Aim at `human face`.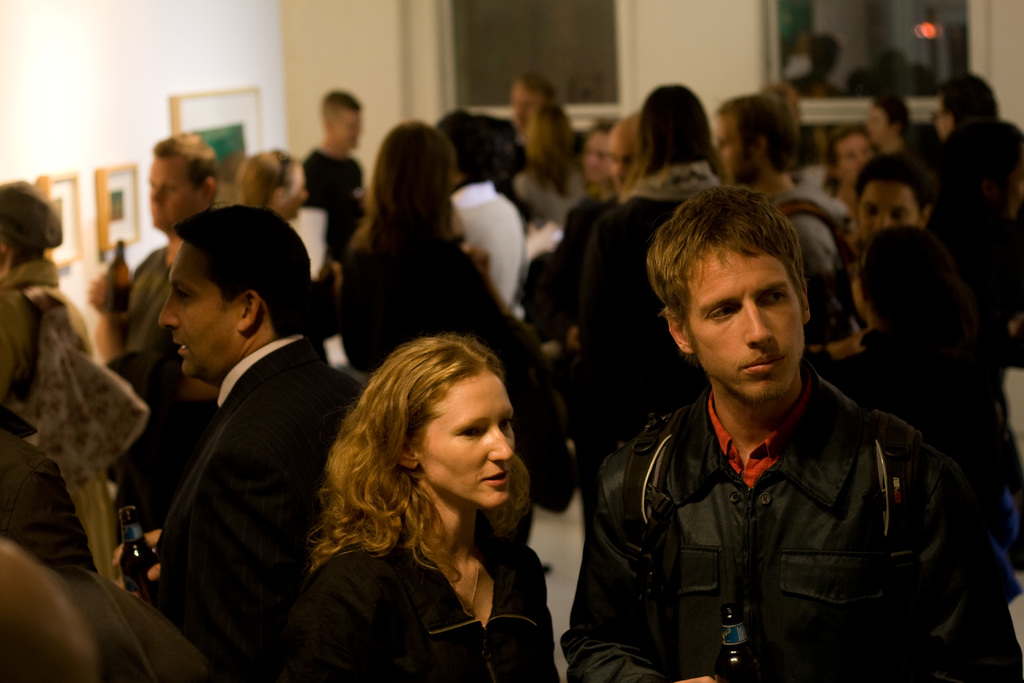
Aimed at locate(712, 108, 767, 192).
